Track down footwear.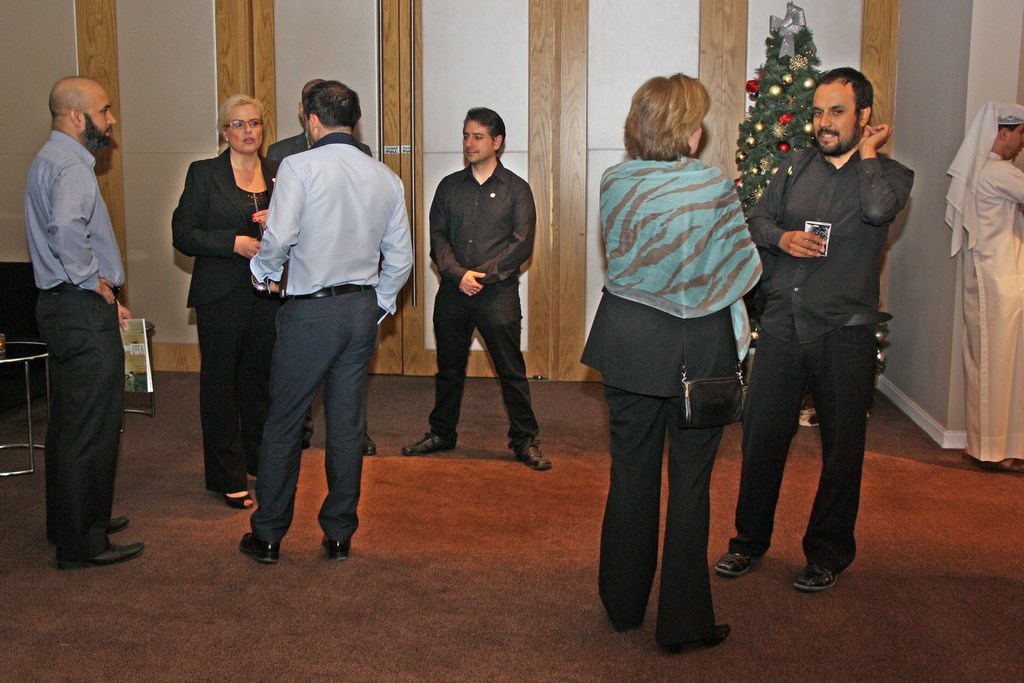
Tracked to 228/501/287/575.
